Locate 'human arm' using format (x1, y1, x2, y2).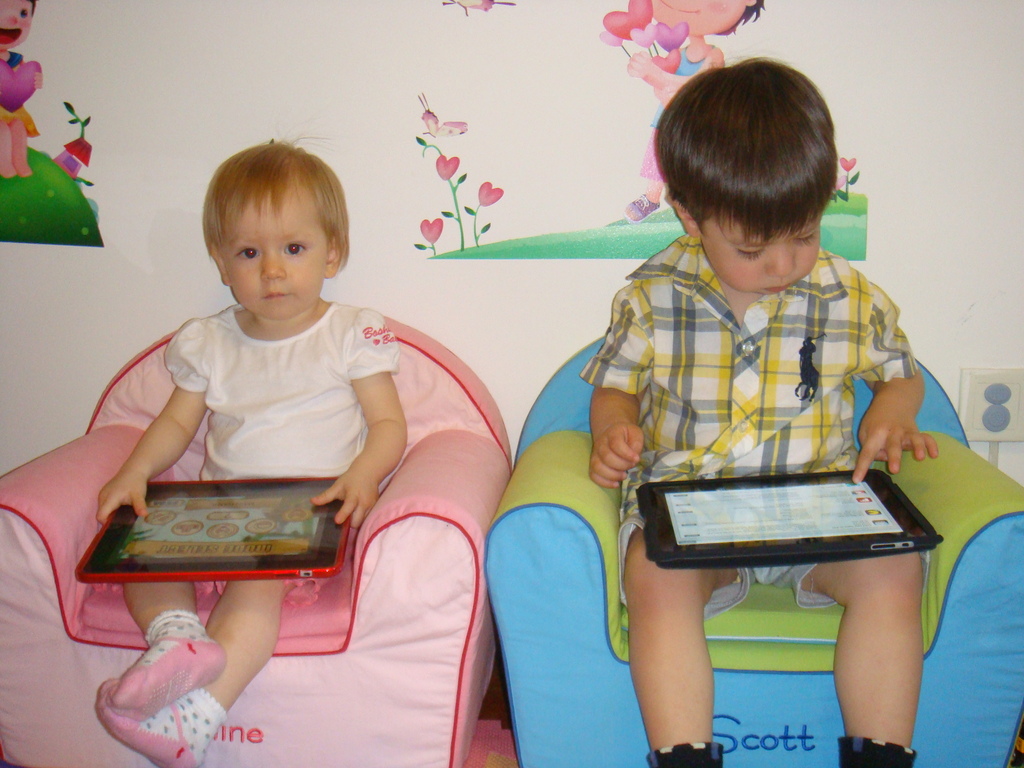
(583, 289, 649, 496).
